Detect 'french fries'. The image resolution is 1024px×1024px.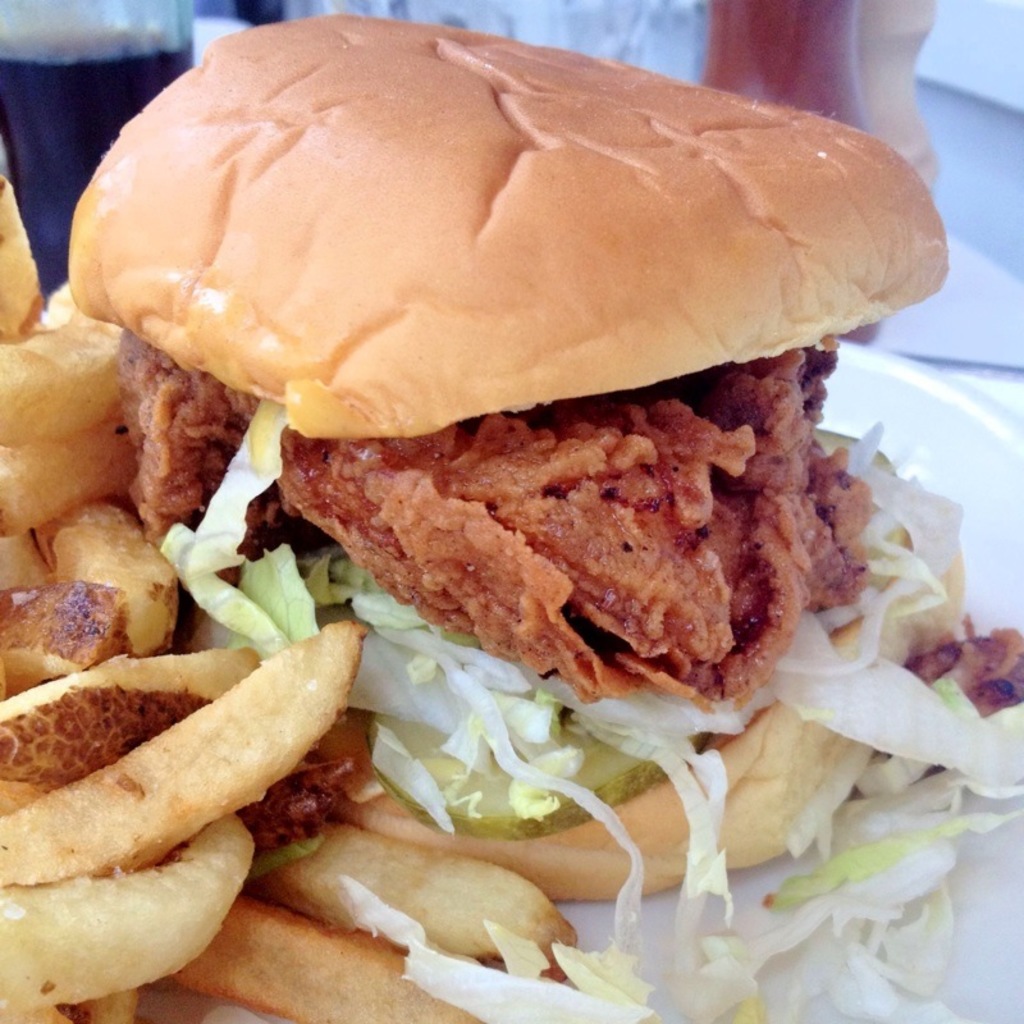
255/840/580/974.
